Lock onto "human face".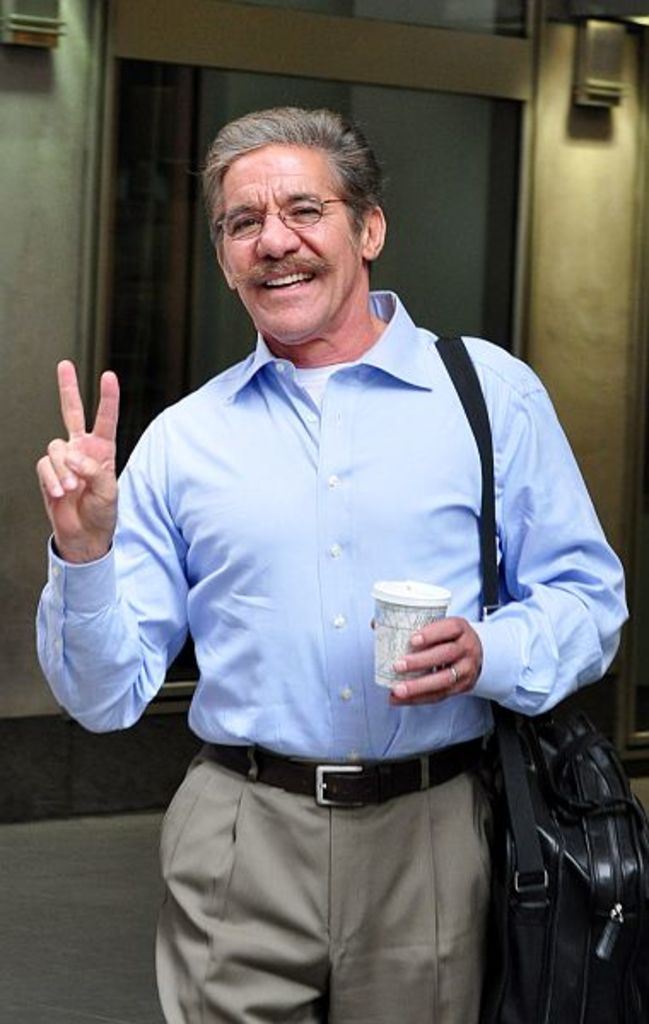
Locked: (222, 140, 369, 340).
